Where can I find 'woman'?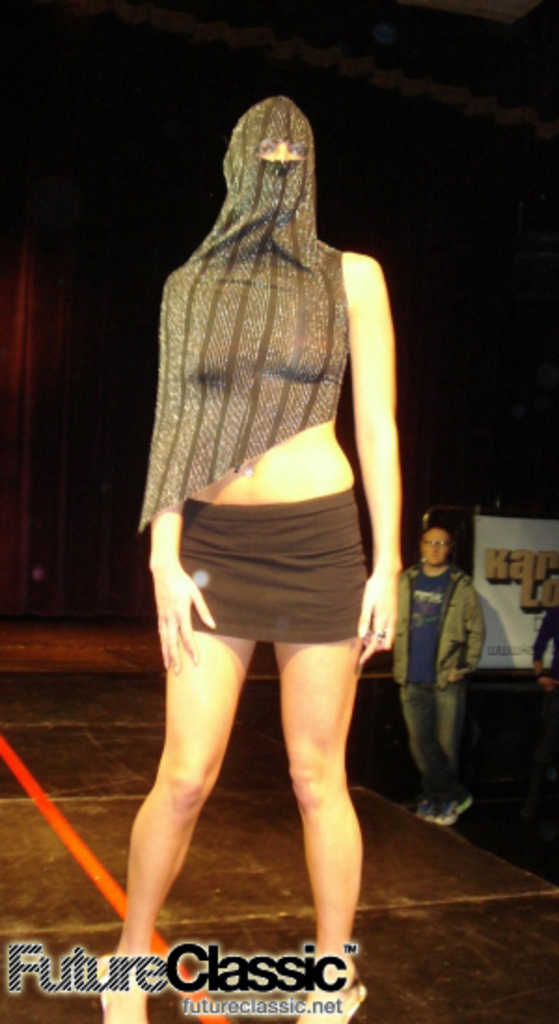
You can find it at x1=84, y1=91, x2=386, y2=1022.
